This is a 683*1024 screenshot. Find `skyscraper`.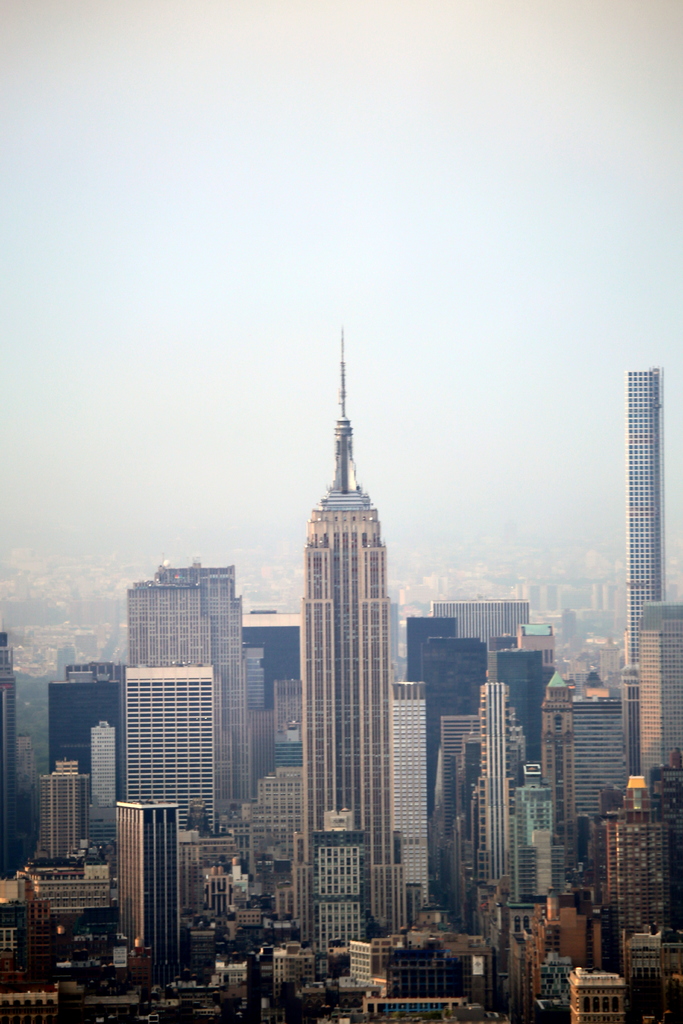
Bounding box: <bbox>537, 666, 630, 857</bbox>.
